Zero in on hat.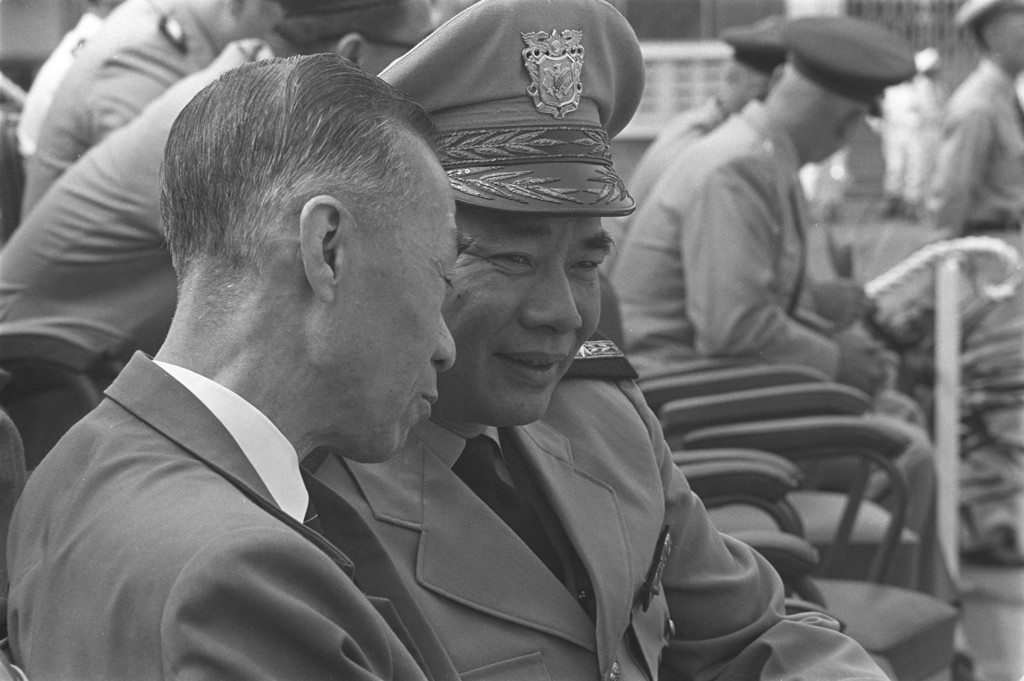
Zeroed in: {"x1": 719, "y1": 10, "x2": 787, "y2": 72}.
